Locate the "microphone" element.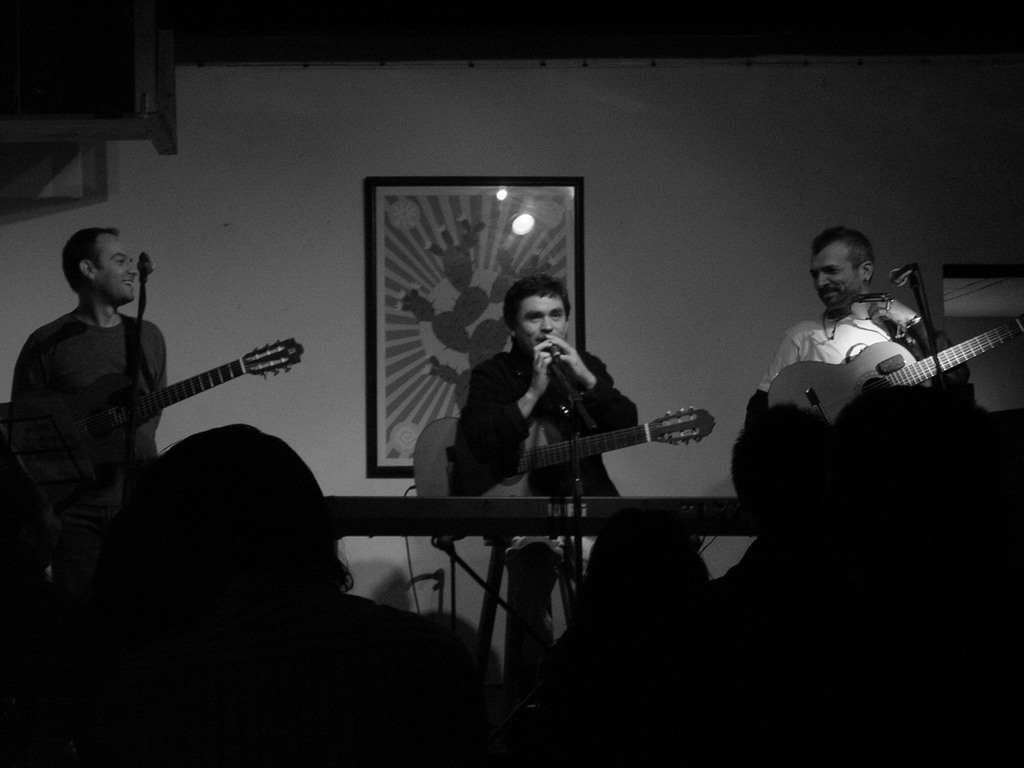
Element bbox: bbox(546, 345, 562, 358).
